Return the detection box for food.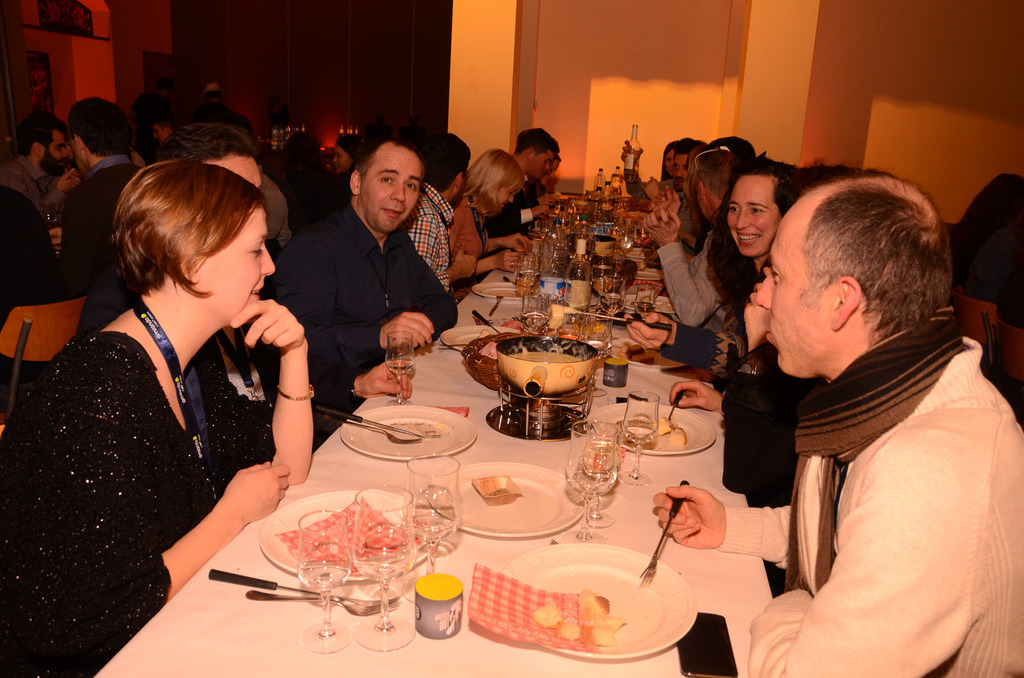
x1=653 y1=419 x2=676 y2=439.
